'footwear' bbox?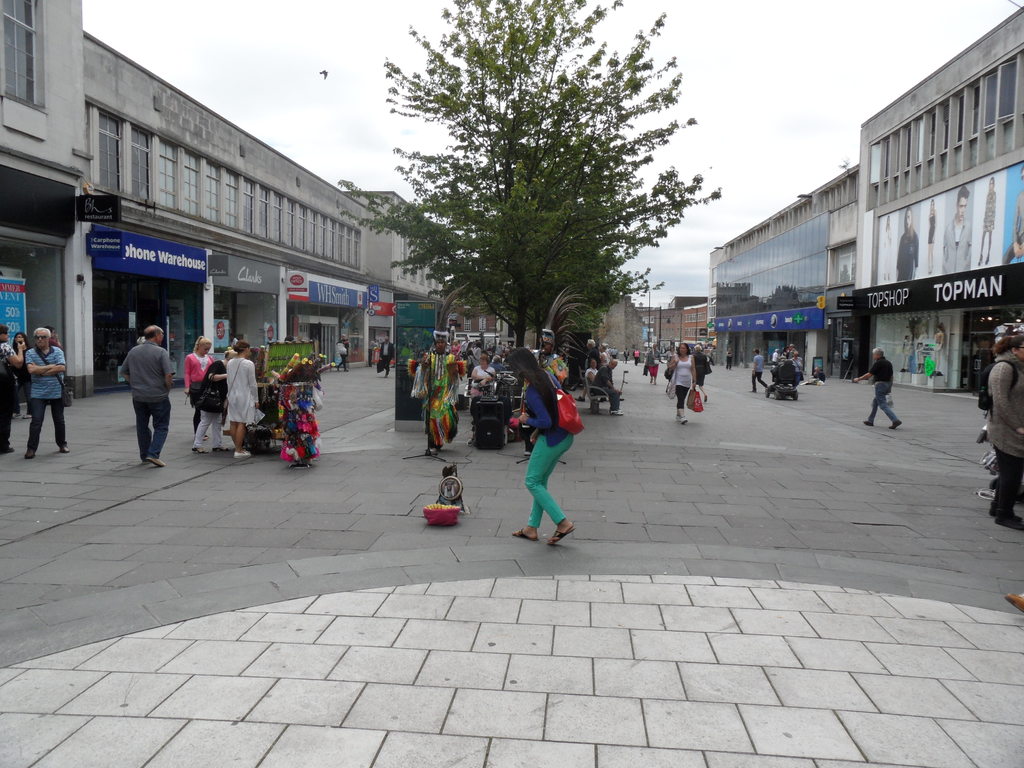
<bbox>888, 421, 902, 430</bbox>
